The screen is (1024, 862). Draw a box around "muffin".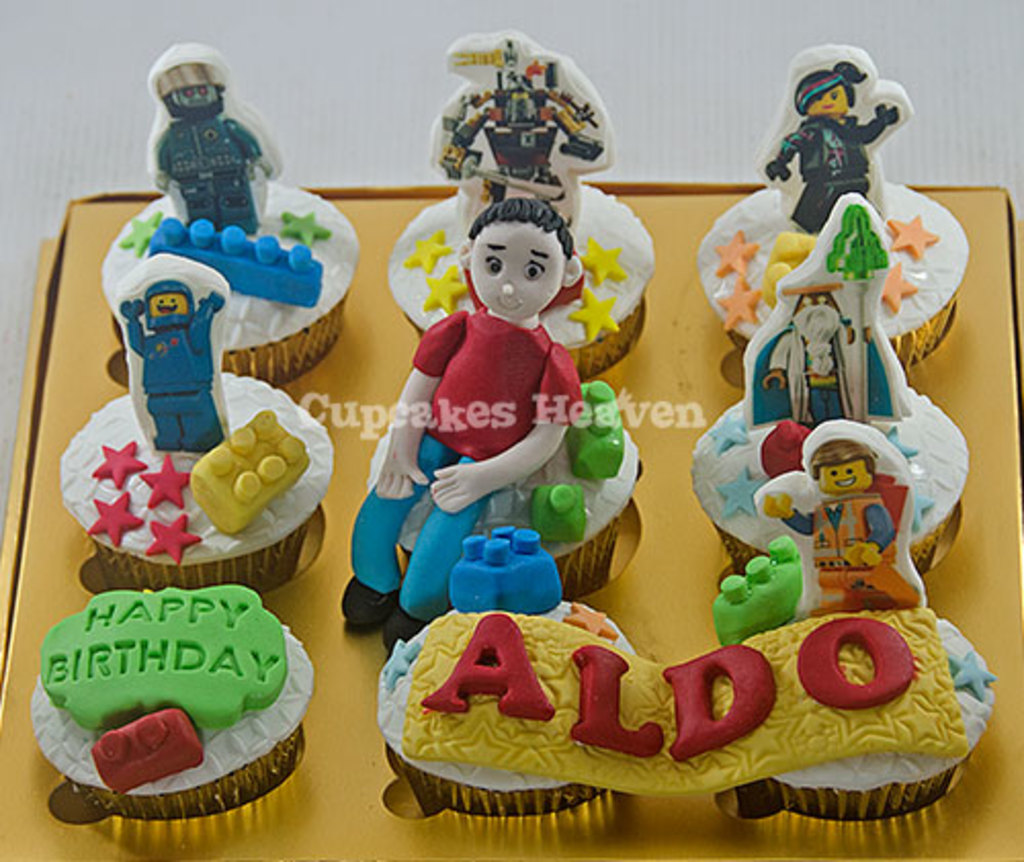
l=385, t=27, r=666, b=379.
